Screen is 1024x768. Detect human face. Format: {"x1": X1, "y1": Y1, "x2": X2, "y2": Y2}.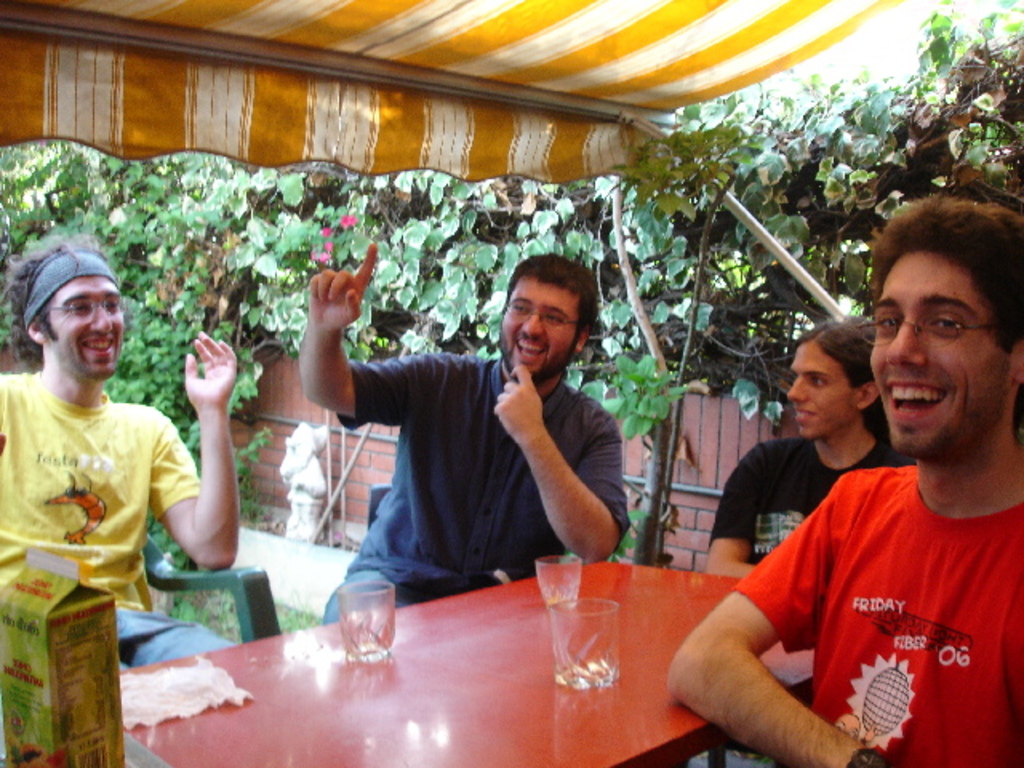
{"x1": 498, "y1": 274, "x2": 584, "y2": 379}.
